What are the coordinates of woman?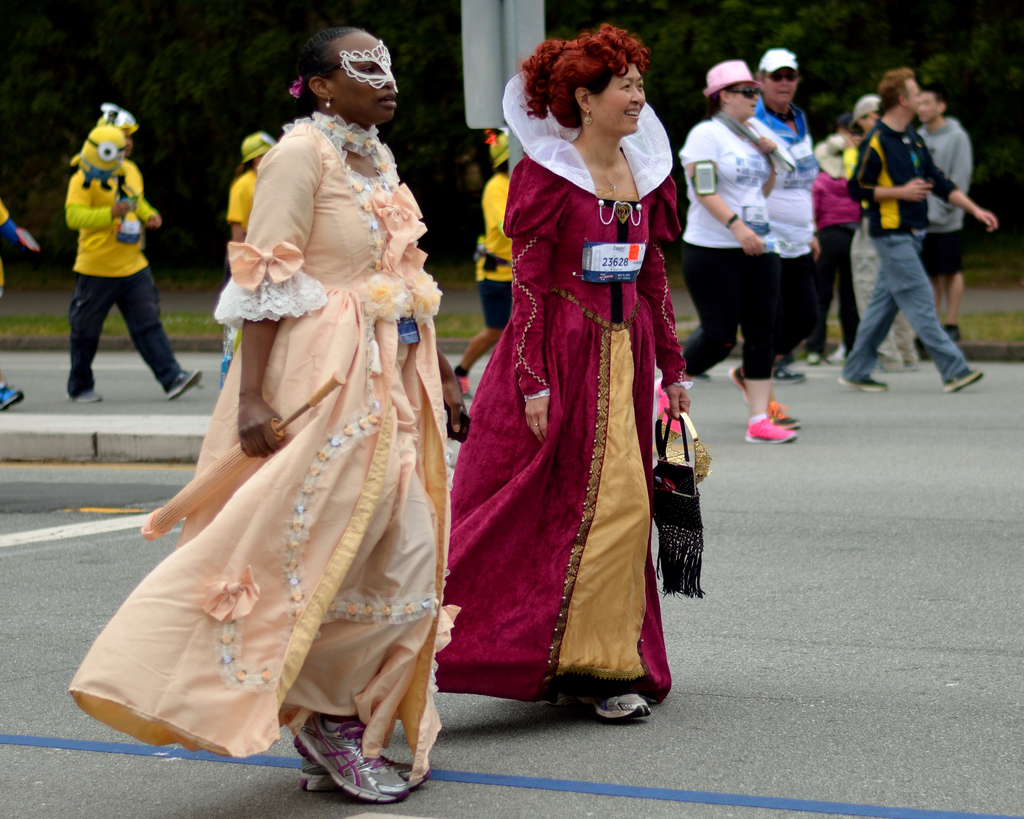
[x1=420, y1=20, x2=698, y2=733].
